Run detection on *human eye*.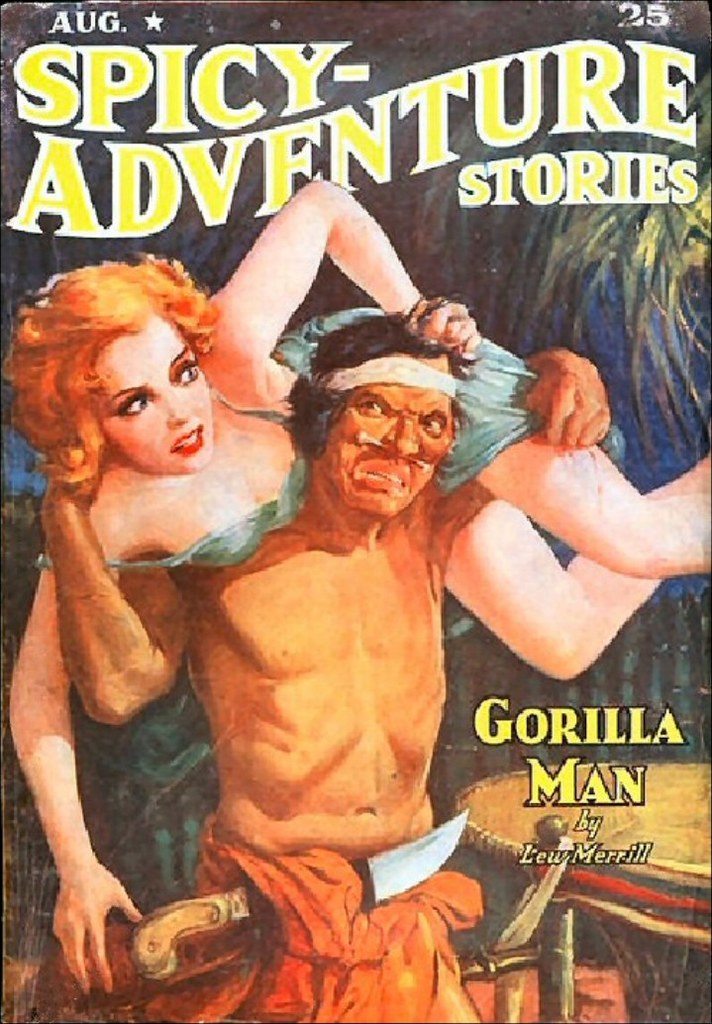
Result: box=[121, 391, 154, 416].
